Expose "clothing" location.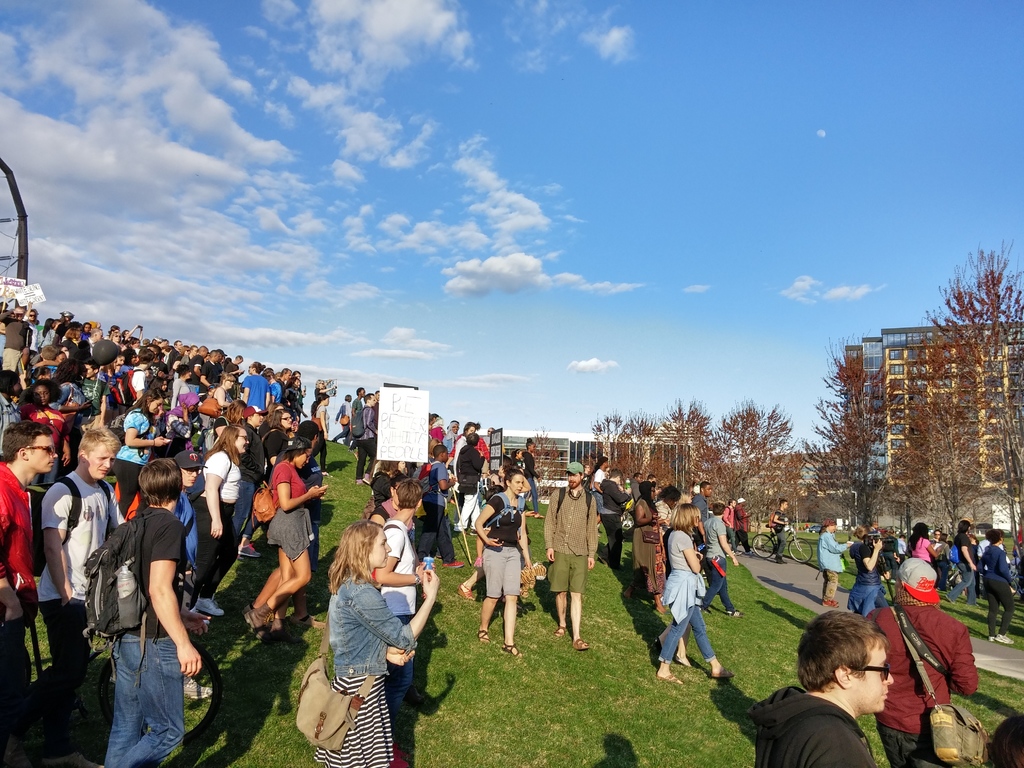
Exposed at l=955, t=535, r=972, b=588.
